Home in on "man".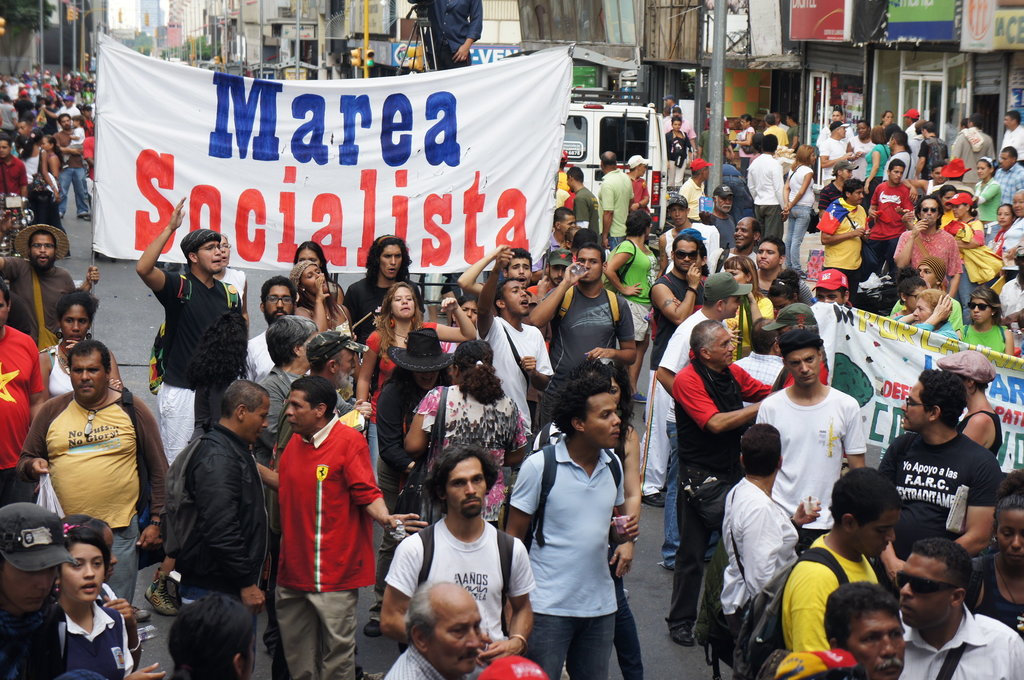
Homed in at locate(561, 161, 605, 239).
